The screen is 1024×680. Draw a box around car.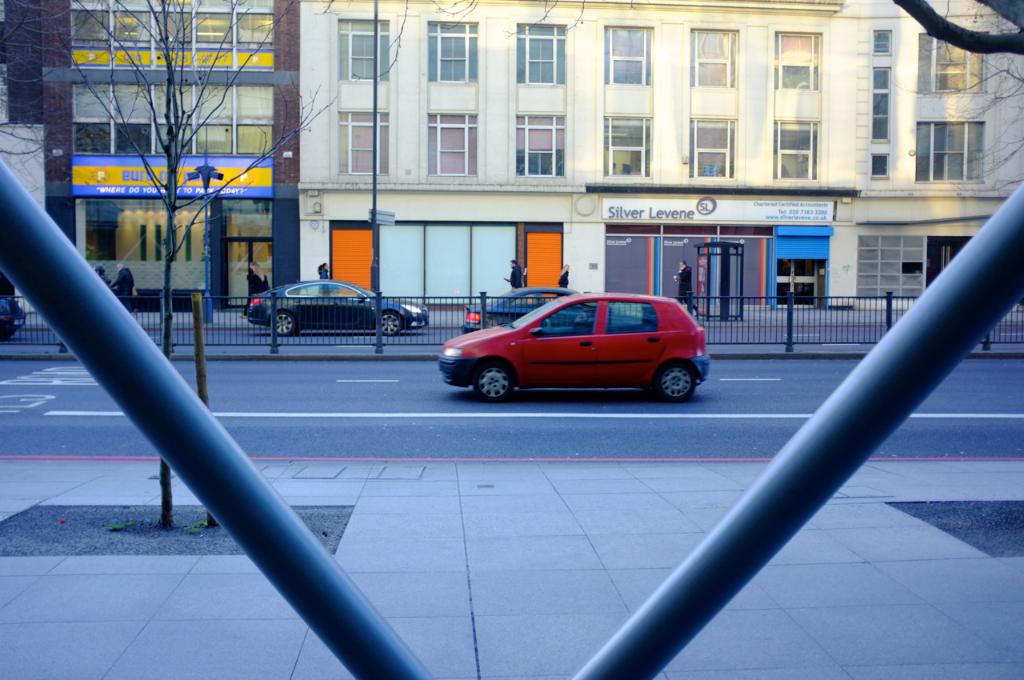
bbox=(0, 298, 23, 341).
